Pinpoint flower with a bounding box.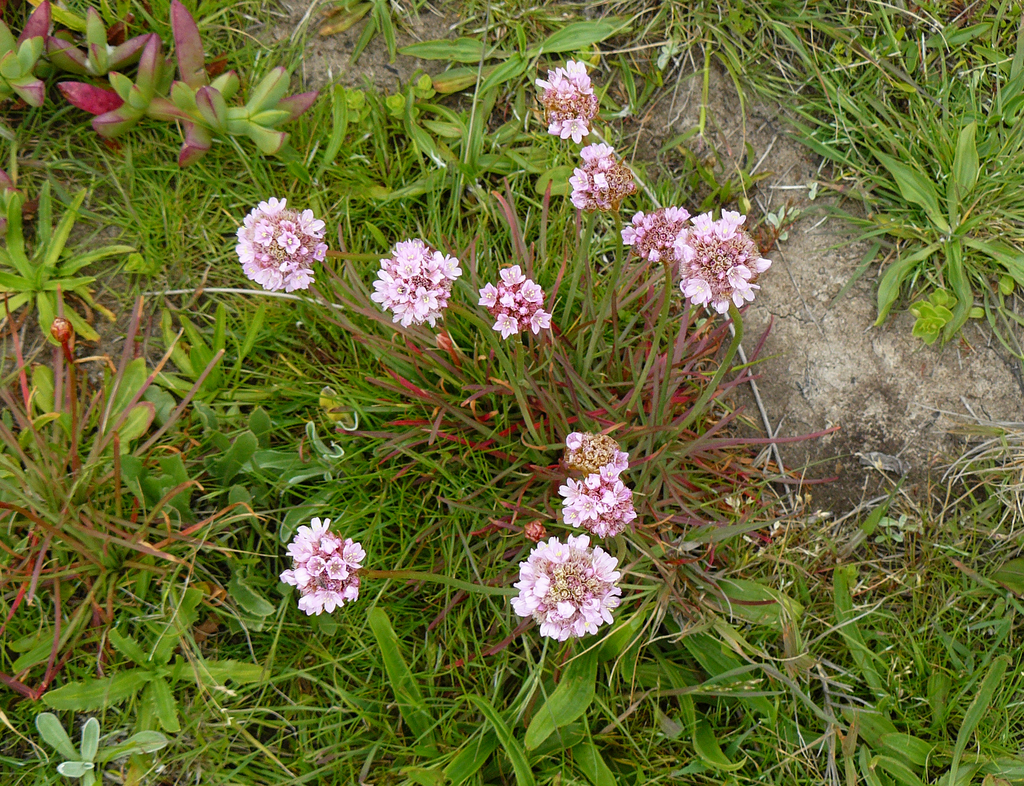
(x1=477, y1=265, x2=548, y2=341).
